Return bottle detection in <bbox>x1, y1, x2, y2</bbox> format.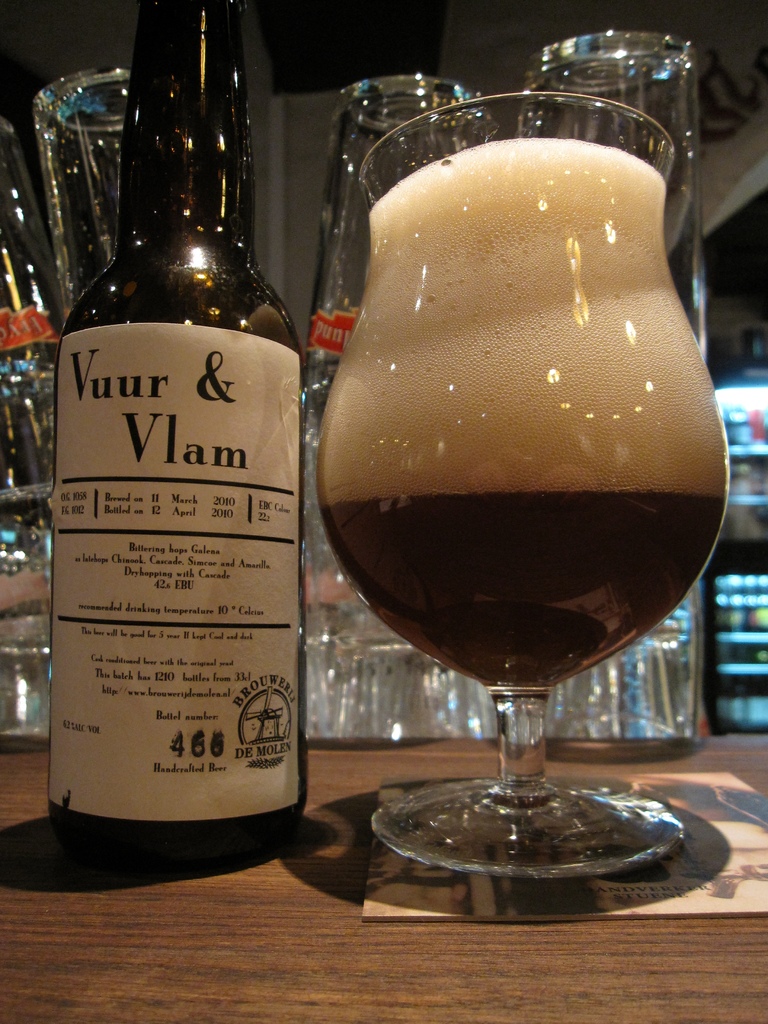
<bbox>34, 16, 310, 863</bbox>.
